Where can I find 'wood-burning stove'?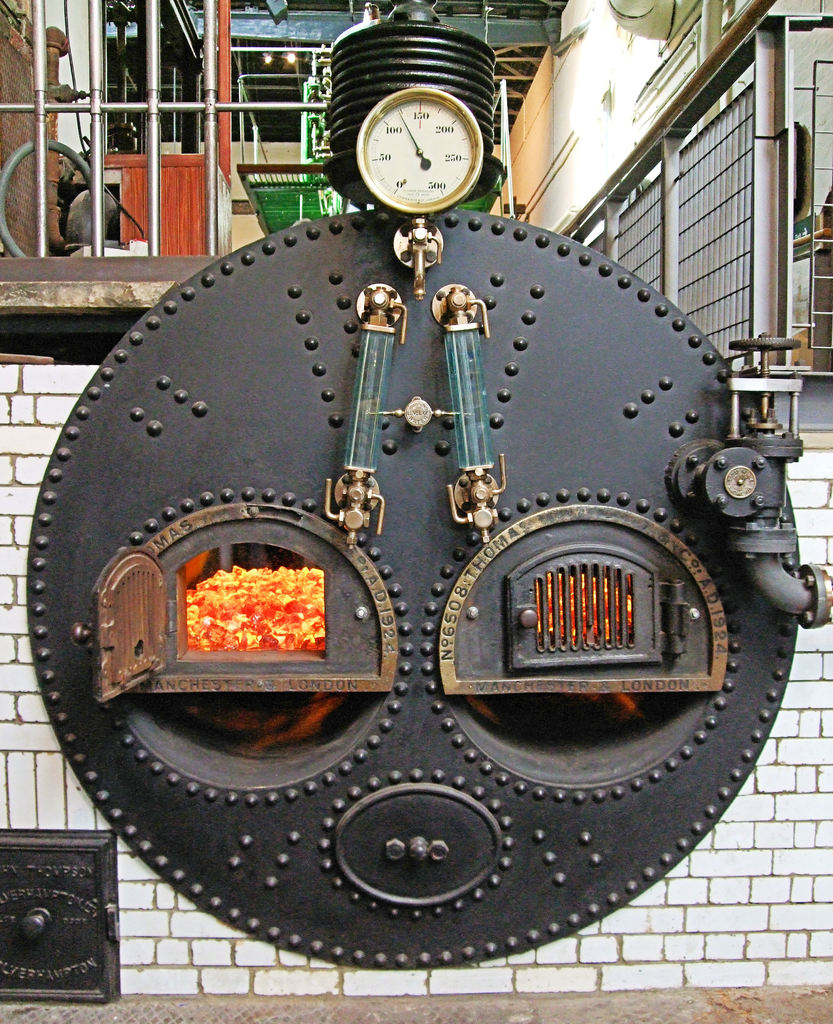
You can find it at {"left": 507, "top": 543, "right": 685, "bottom": 674}.
